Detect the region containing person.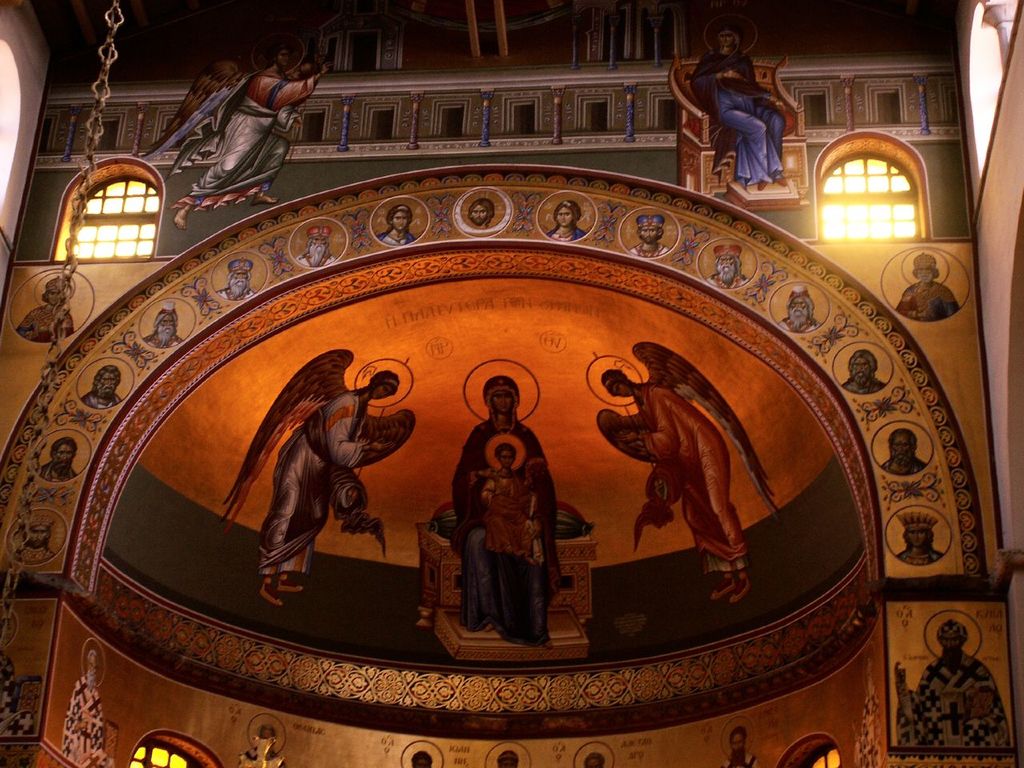
BBox(259, 368, 387, 602).
